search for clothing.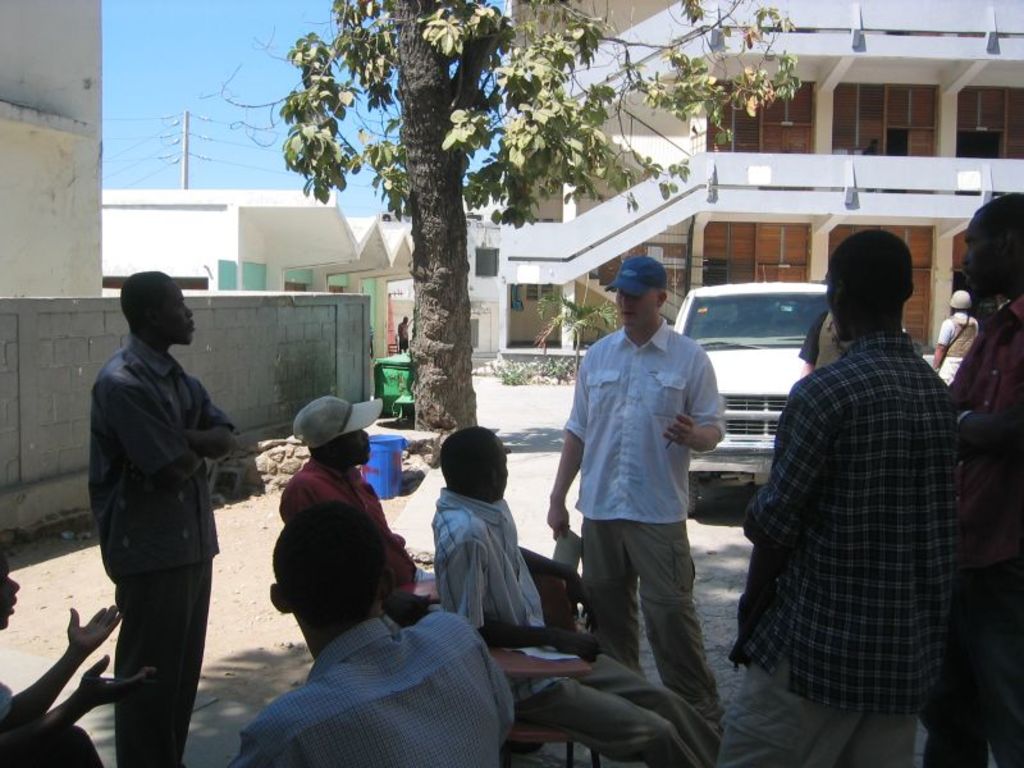
Found at select_region(83, 333, 233, 767).
